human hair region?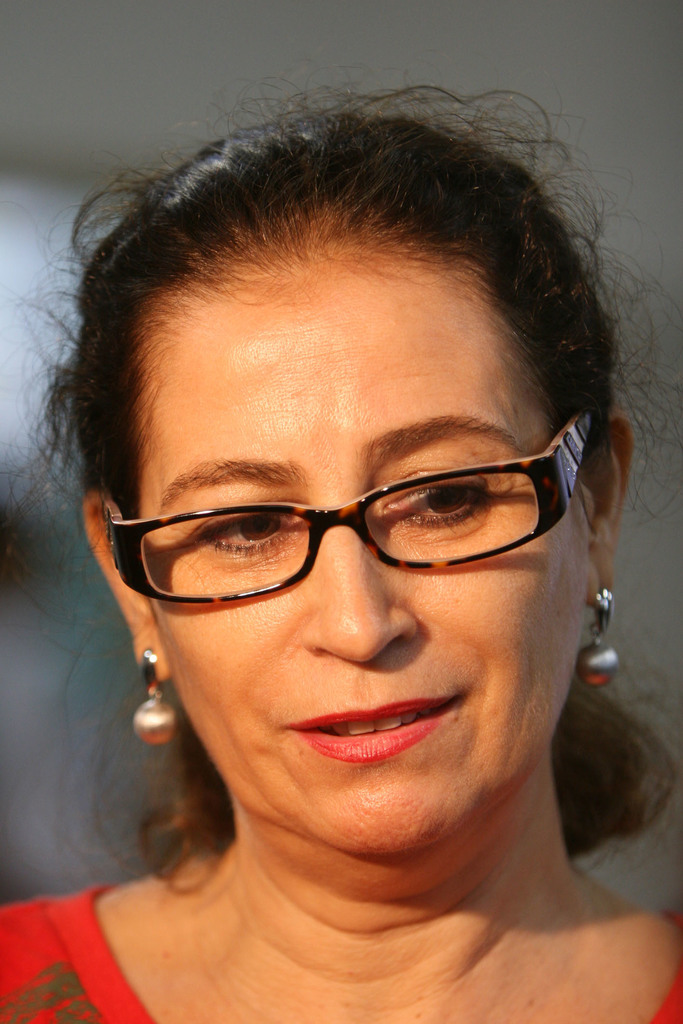
[left=55, top=157, right=632, bottom=540]
